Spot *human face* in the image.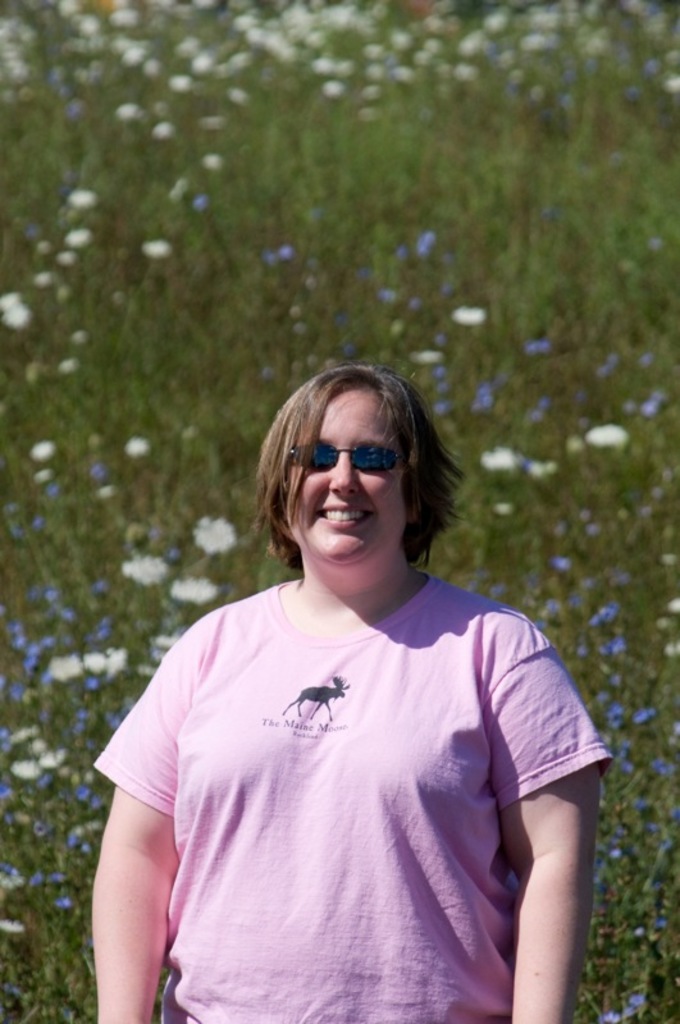
*human face* found at box(286, 381, 409, 564).
